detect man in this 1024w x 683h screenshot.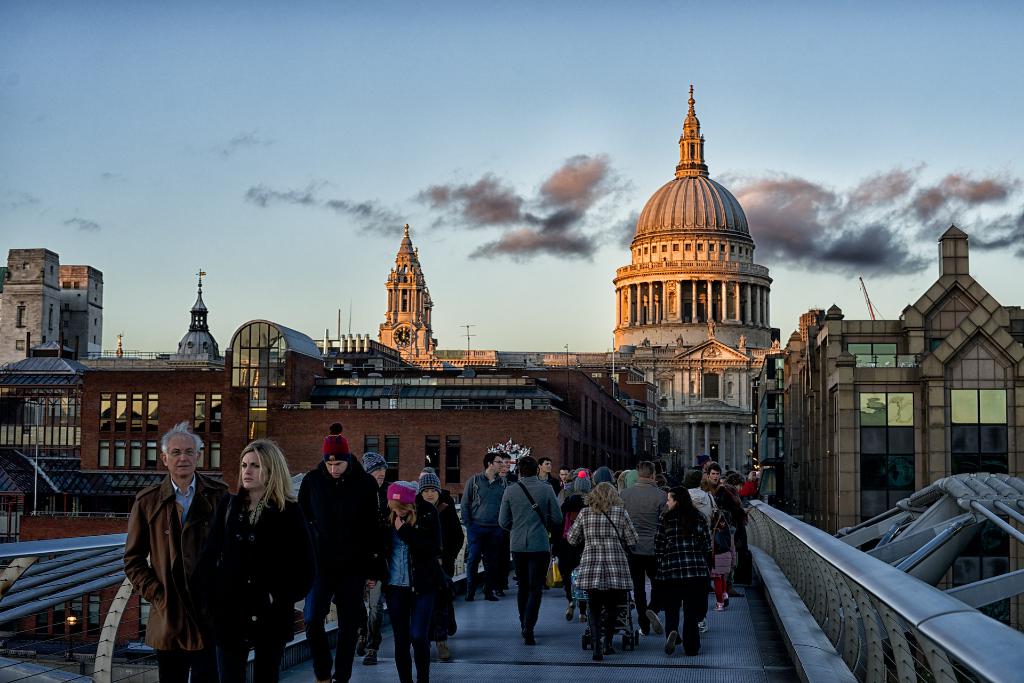
Detection: BBox(109, 419, 211, 681).
